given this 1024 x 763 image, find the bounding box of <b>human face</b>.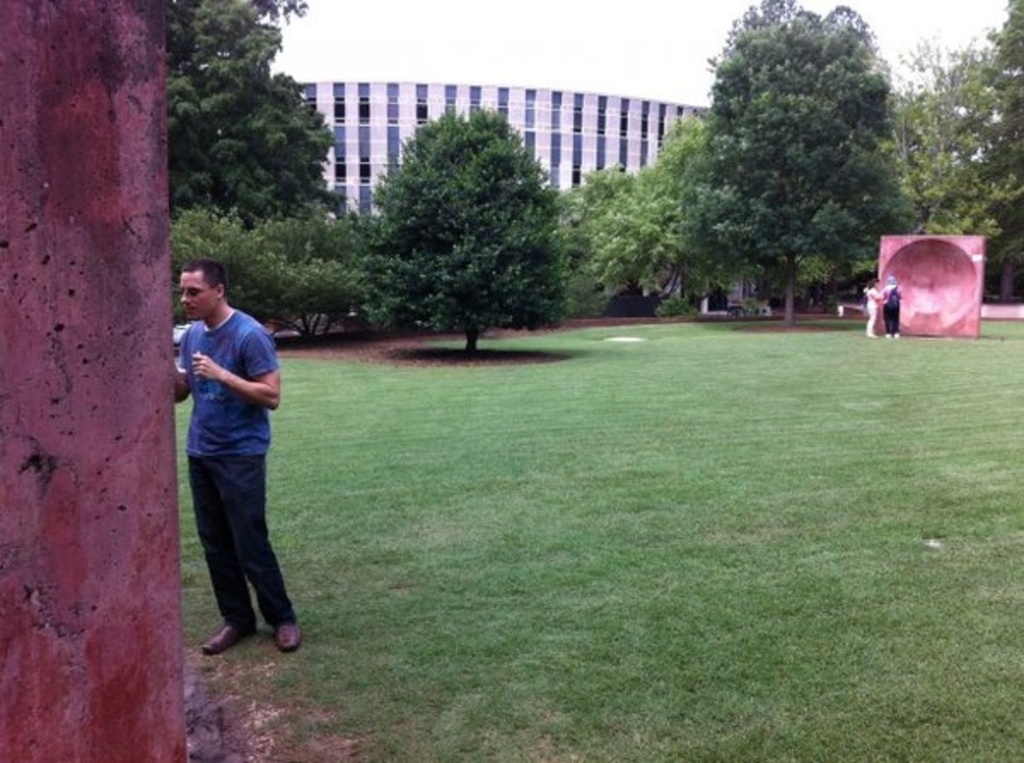
x1=172 y1=275 x2=218 y2=317.
